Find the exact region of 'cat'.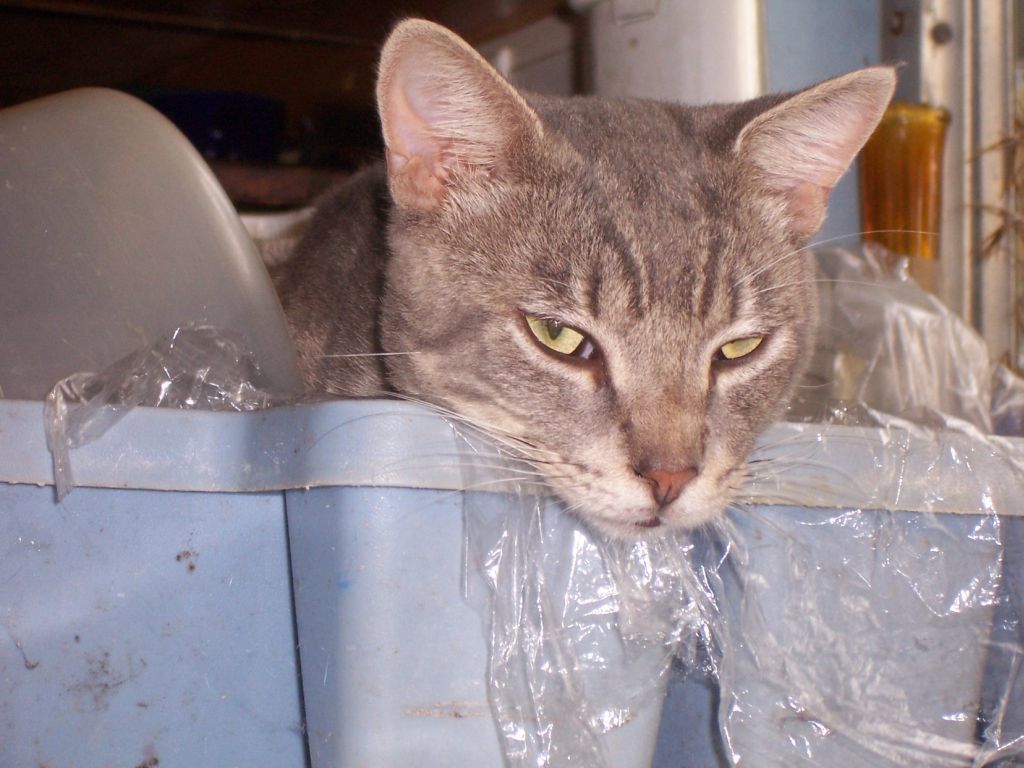
Exact region: {"left": 243, "top": 14, "right": 953, "bottom": 536}.
